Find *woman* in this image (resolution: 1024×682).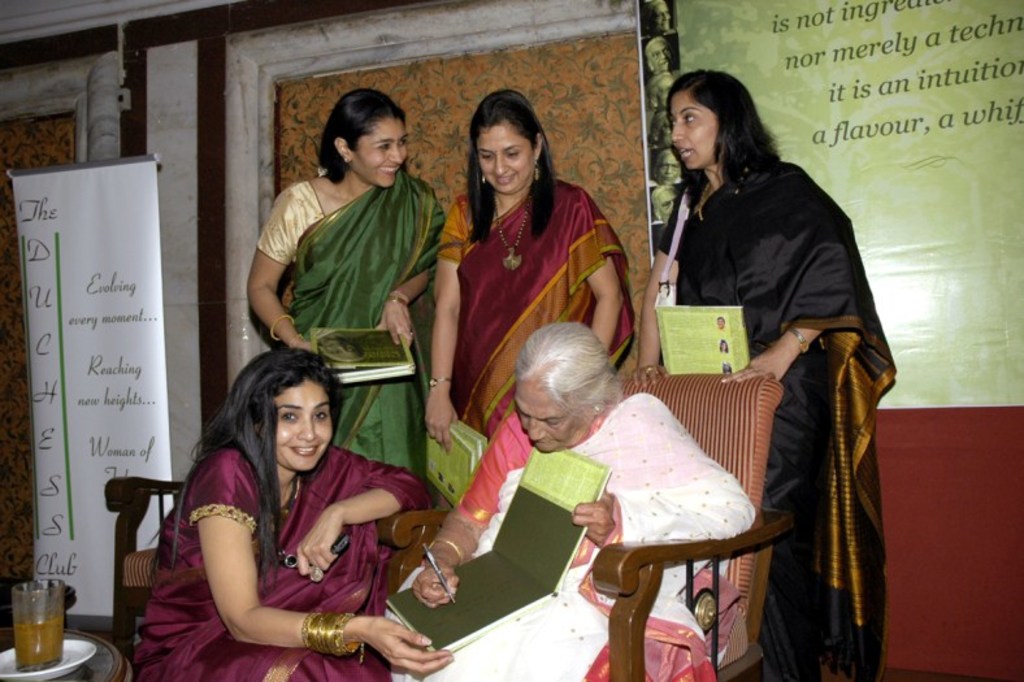
{"x1": 142, "y1": 331, "x2": 421, "y2": 681}.
